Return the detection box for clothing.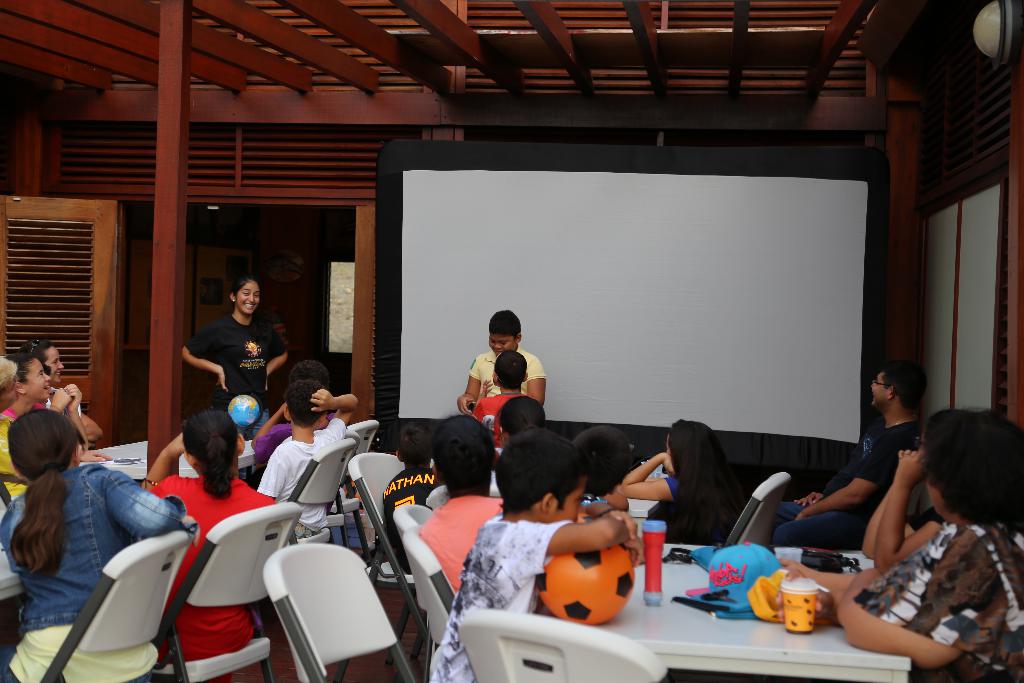
{"left": 257, "top": 419, "right": 349, "bottom": 529}.
